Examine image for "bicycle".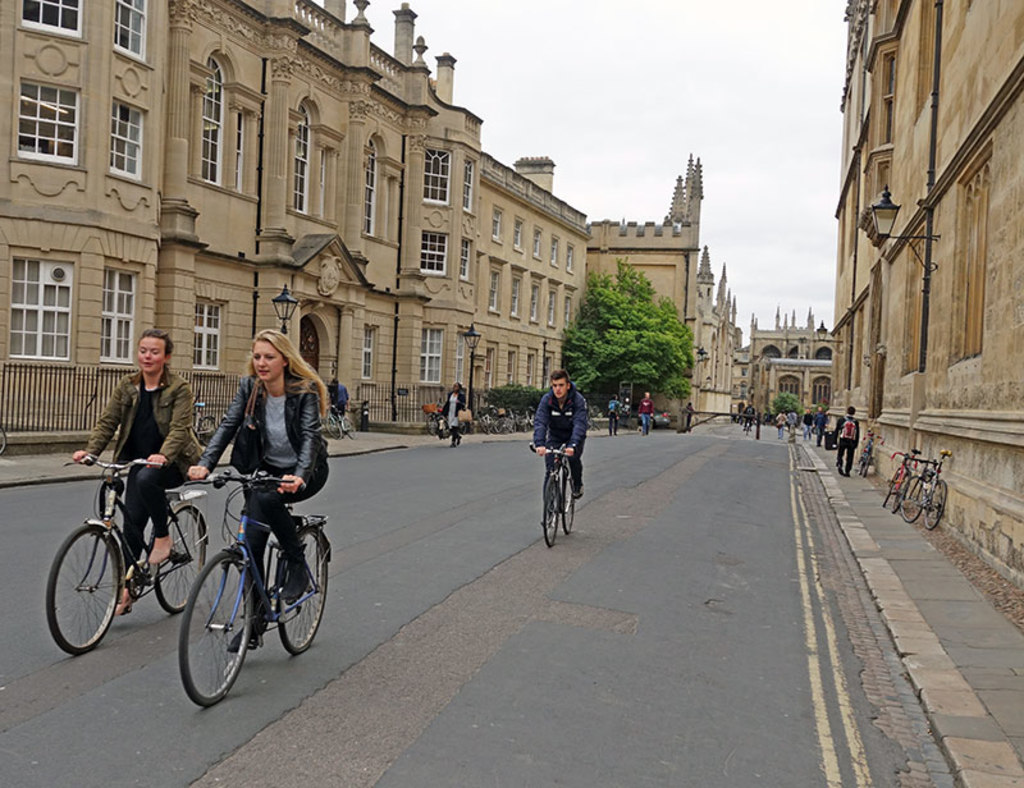
Examination result: x1=44 y1=452 x2=211 y2=655.
